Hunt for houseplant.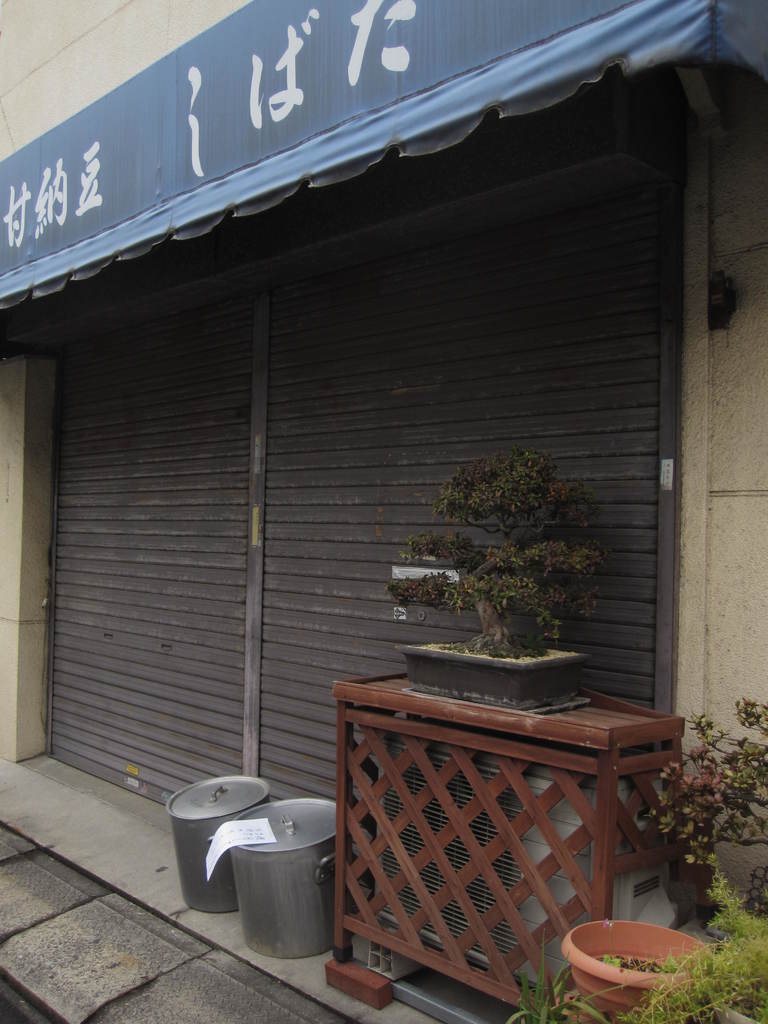
Hunted down at 502/925/665/1023.
